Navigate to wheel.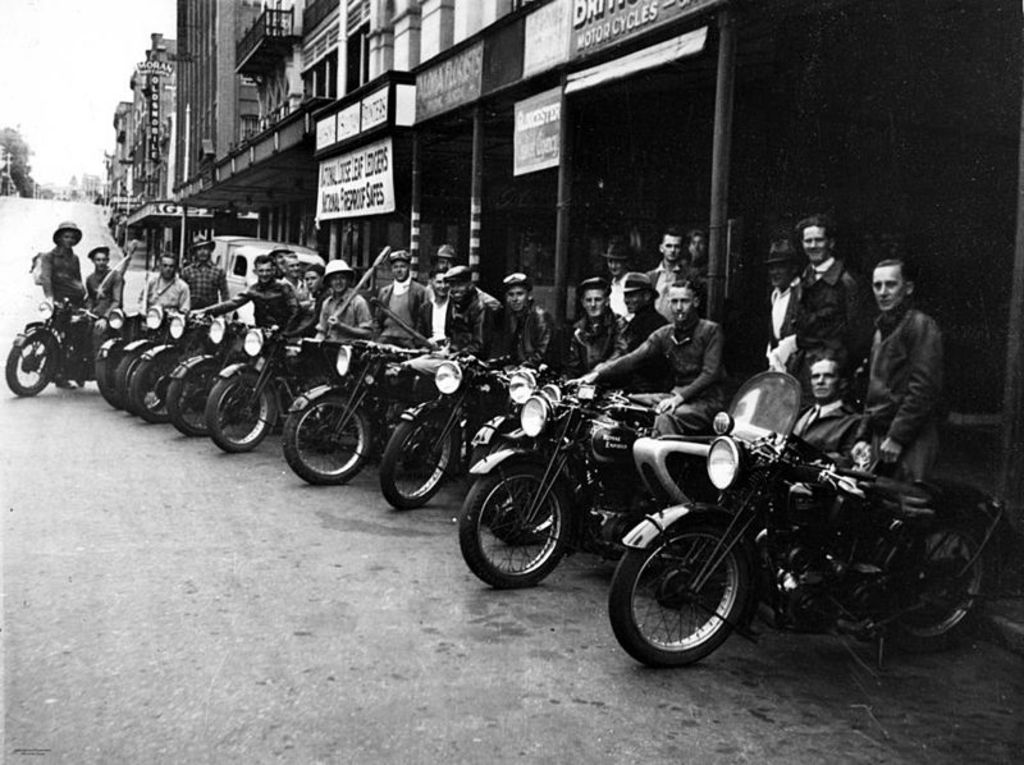
Navigation target: <box>96,344,131,407</box>.
